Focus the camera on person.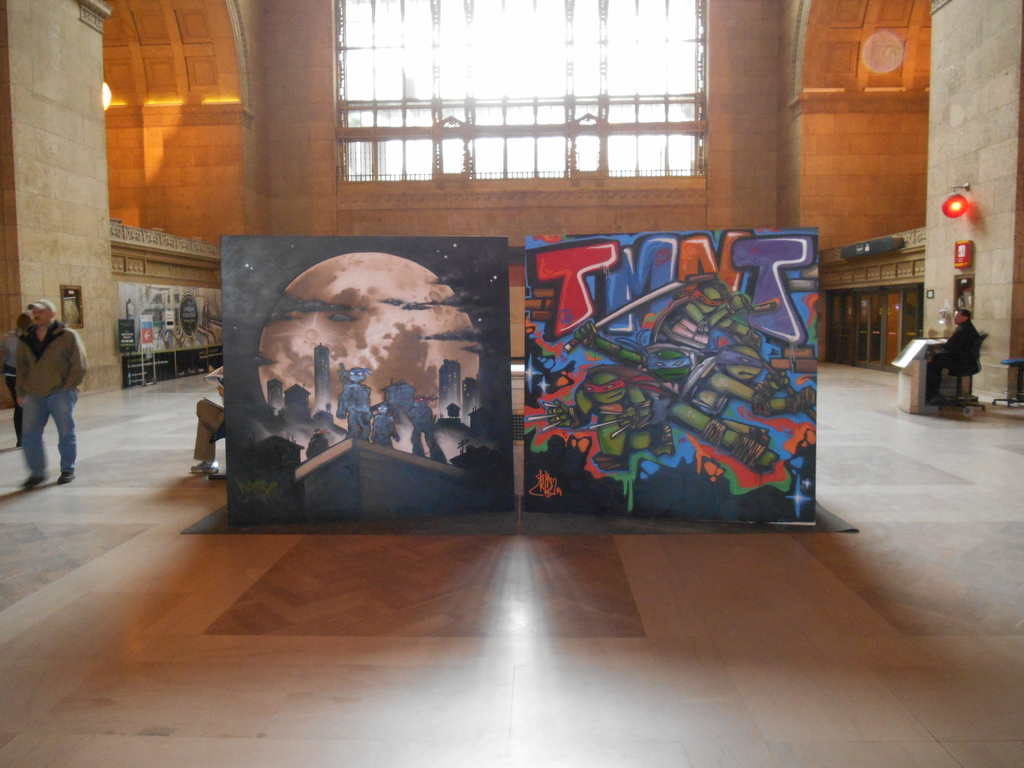
Focus region: locate(924, 309, 977, 404).
